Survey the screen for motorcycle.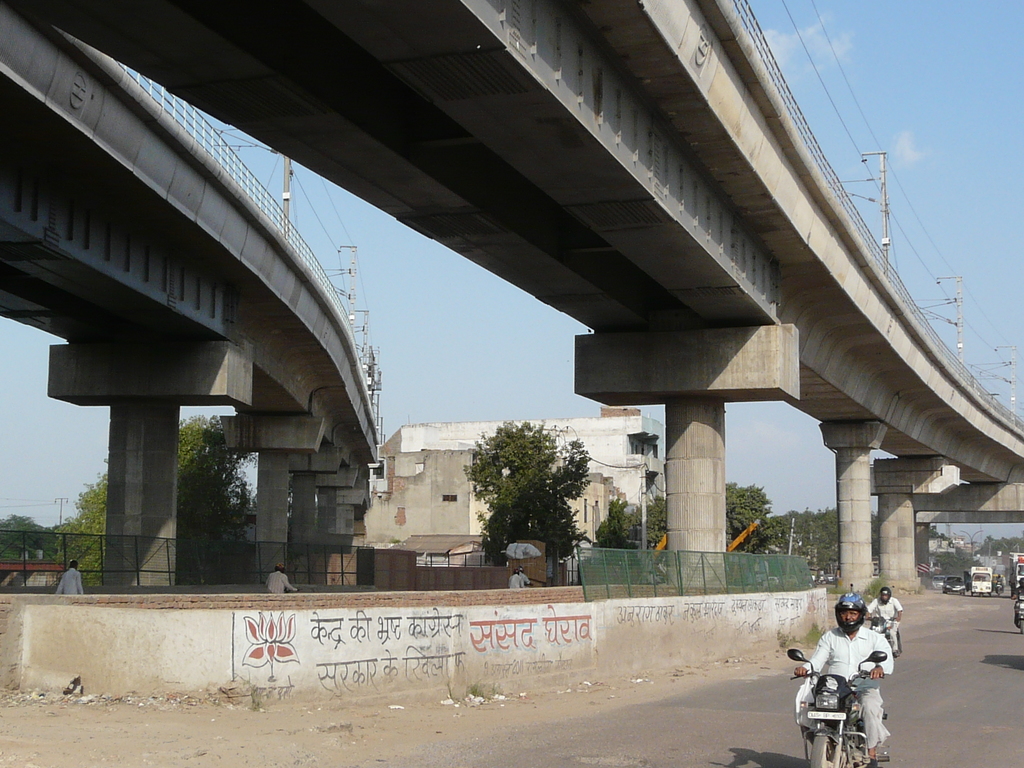
Survey found: [788, 650, 888, 767].
